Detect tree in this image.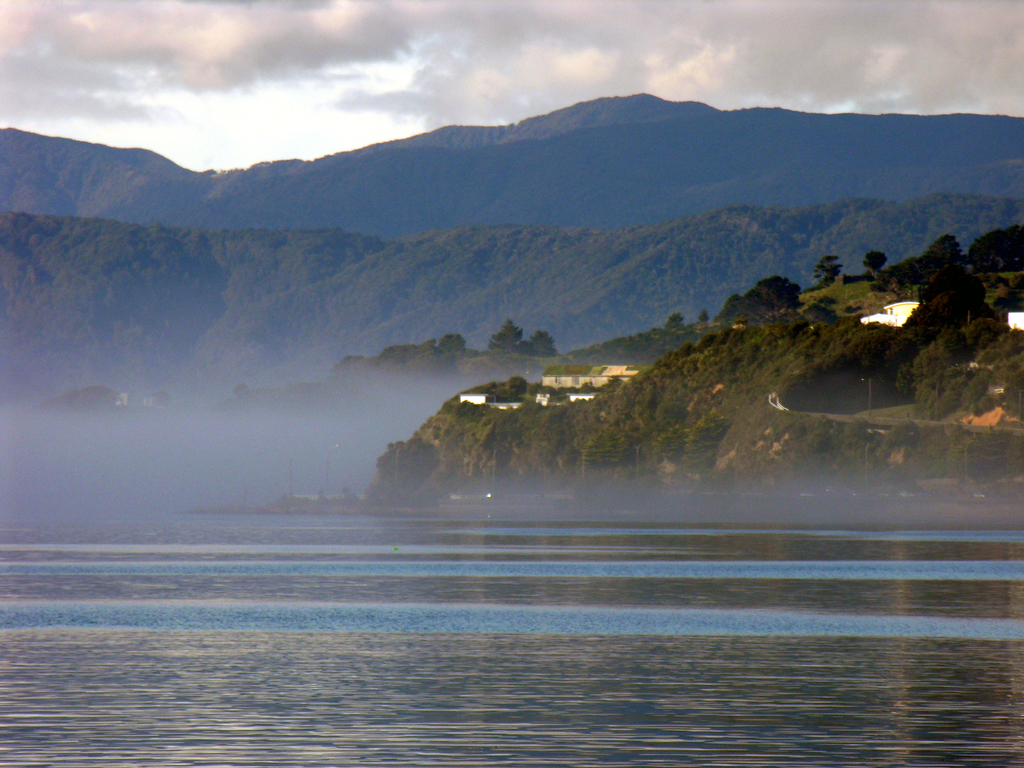
Detection: box=[662, 313, 685, 332].
